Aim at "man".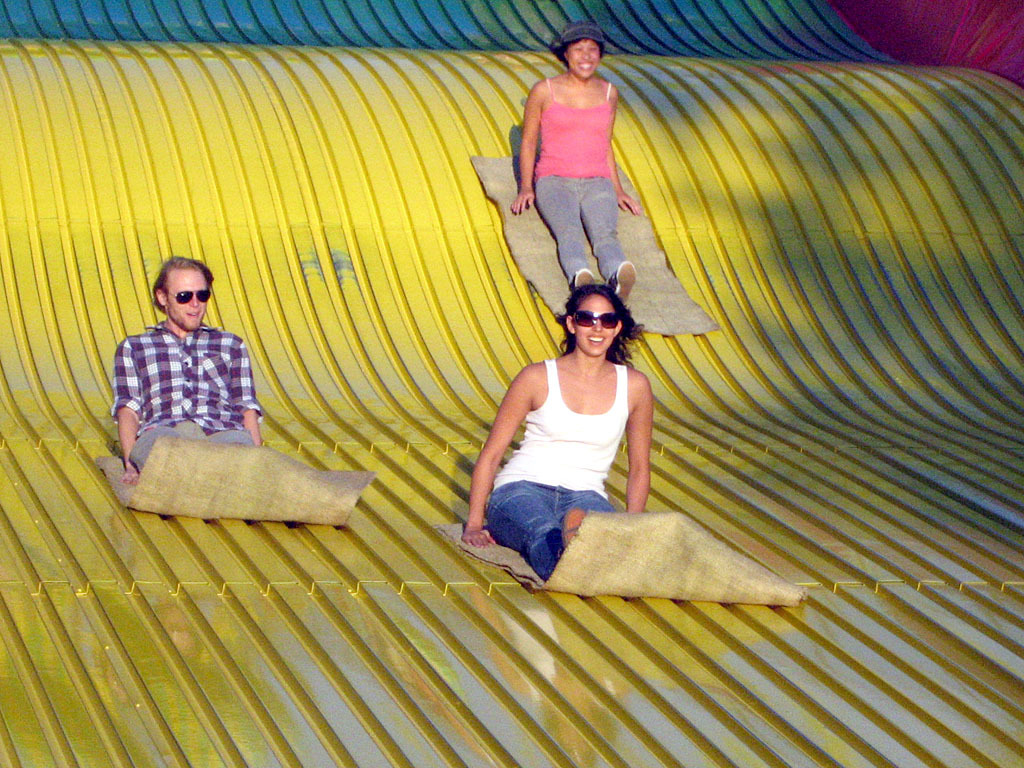
Aimed at (left=97, top=246, right=270, bottom=495).
